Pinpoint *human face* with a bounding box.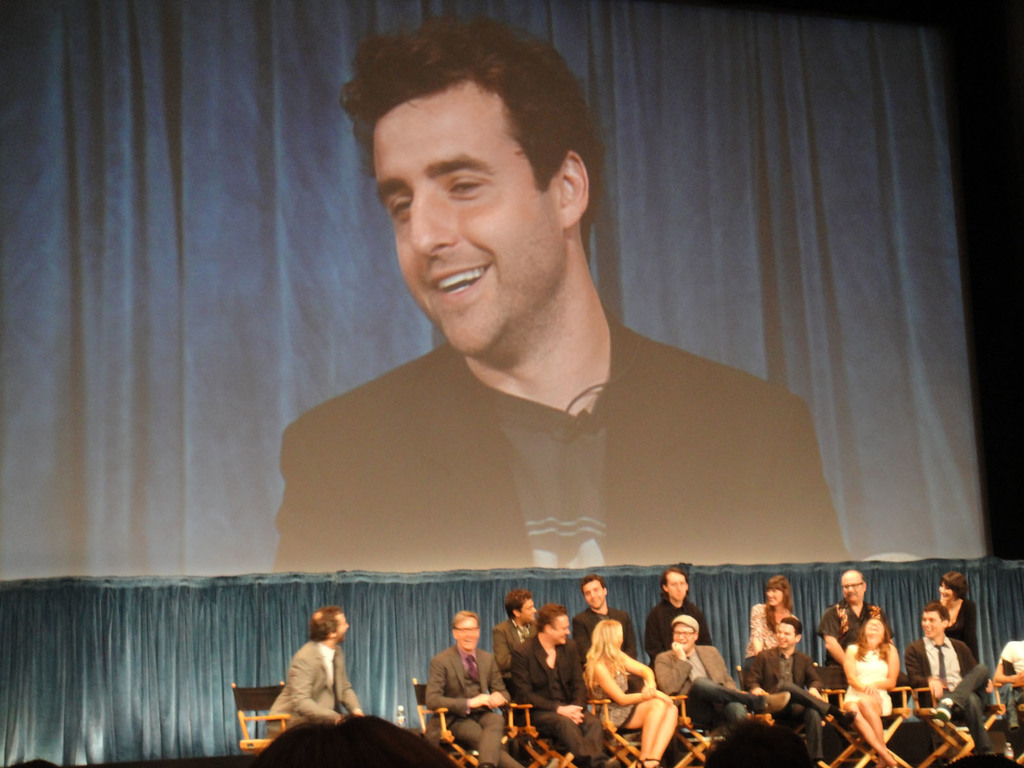
{"x1": 921, "y1": 609, "x2": 945, "y2": 637}.
